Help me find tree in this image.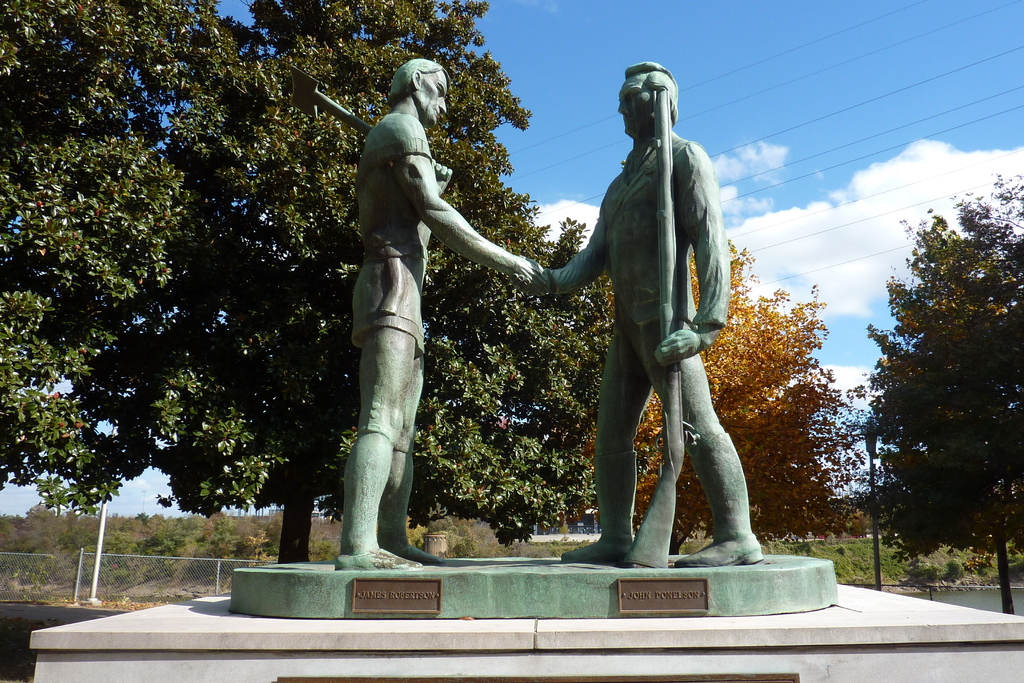
Found it: [x1=569, y1=236, x2=872, y2=555].
